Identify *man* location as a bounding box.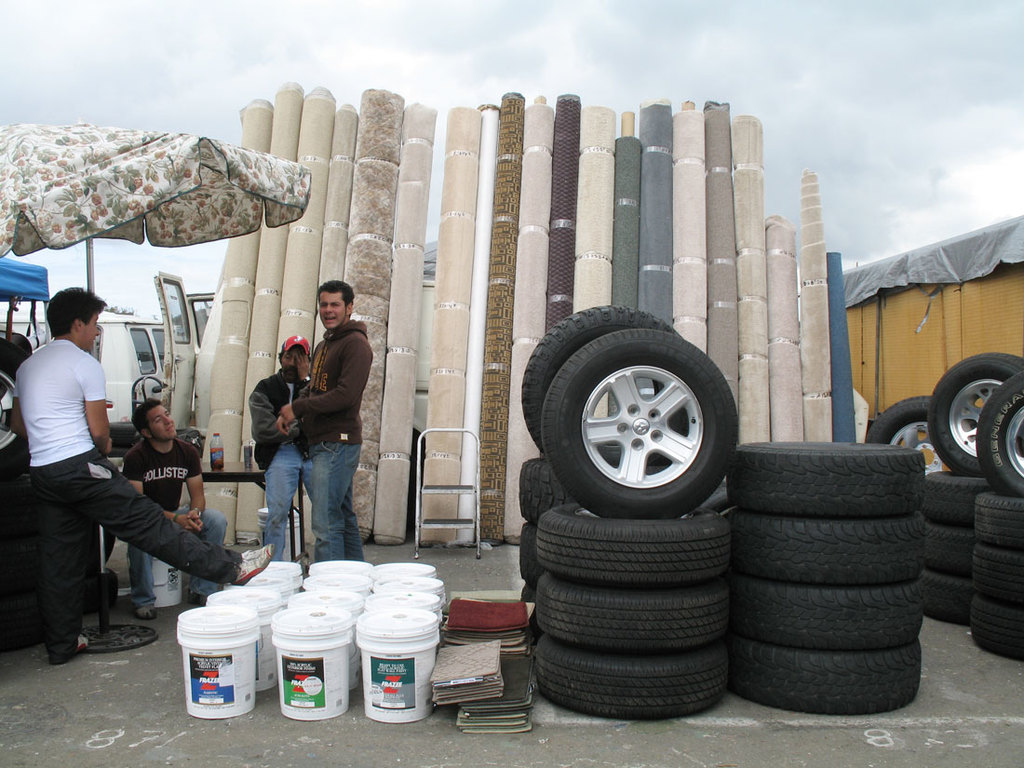
bbox=(278, 277, 372, 562).
